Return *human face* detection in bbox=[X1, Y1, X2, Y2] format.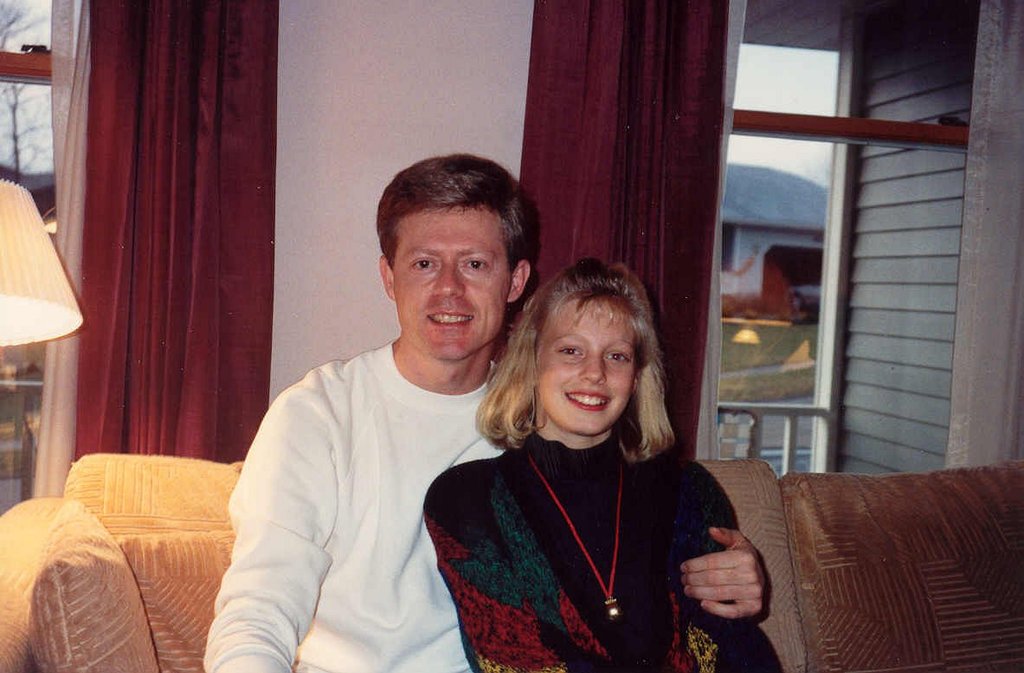
bbox=[540, 309, 655, 435].
